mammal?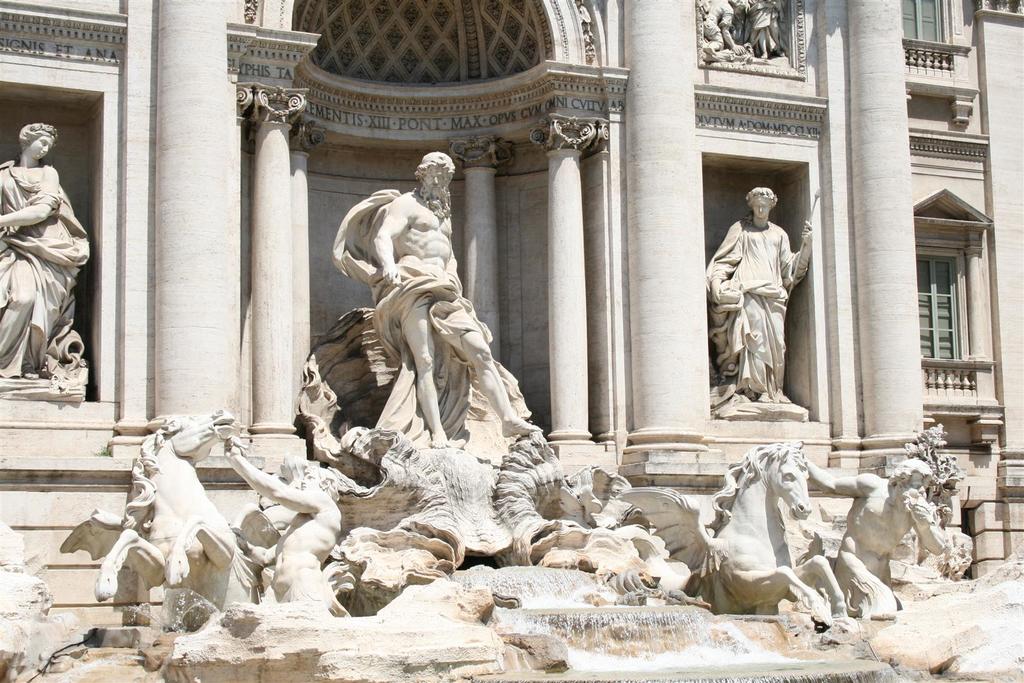
left=744, top=0, right=788, bottom=58
